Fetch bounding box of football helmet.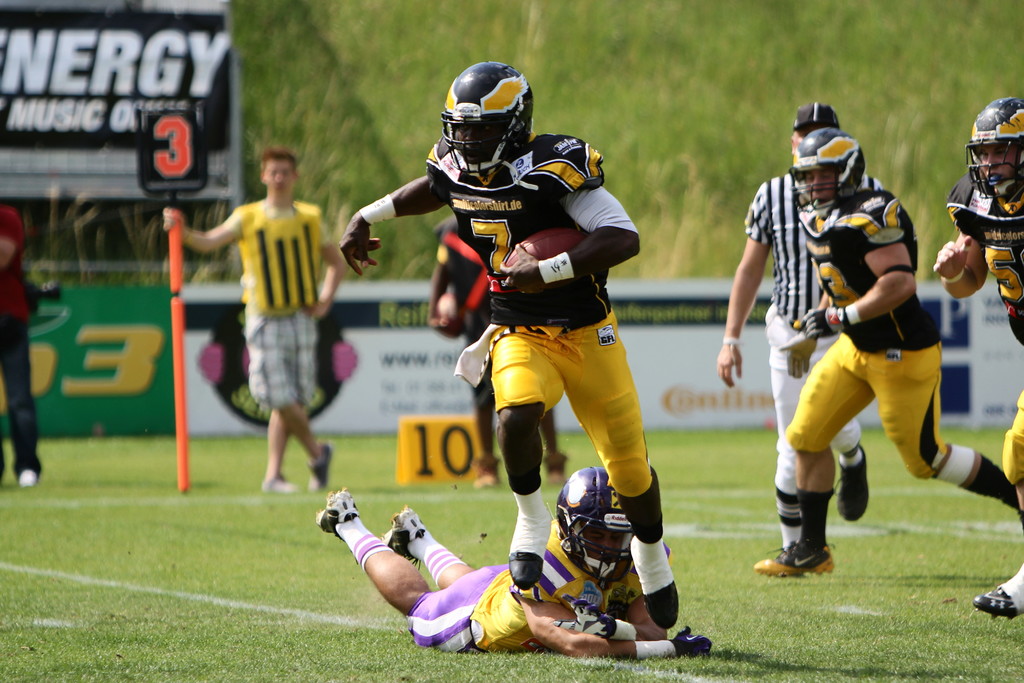
Bbox: 788/127/867/223.
